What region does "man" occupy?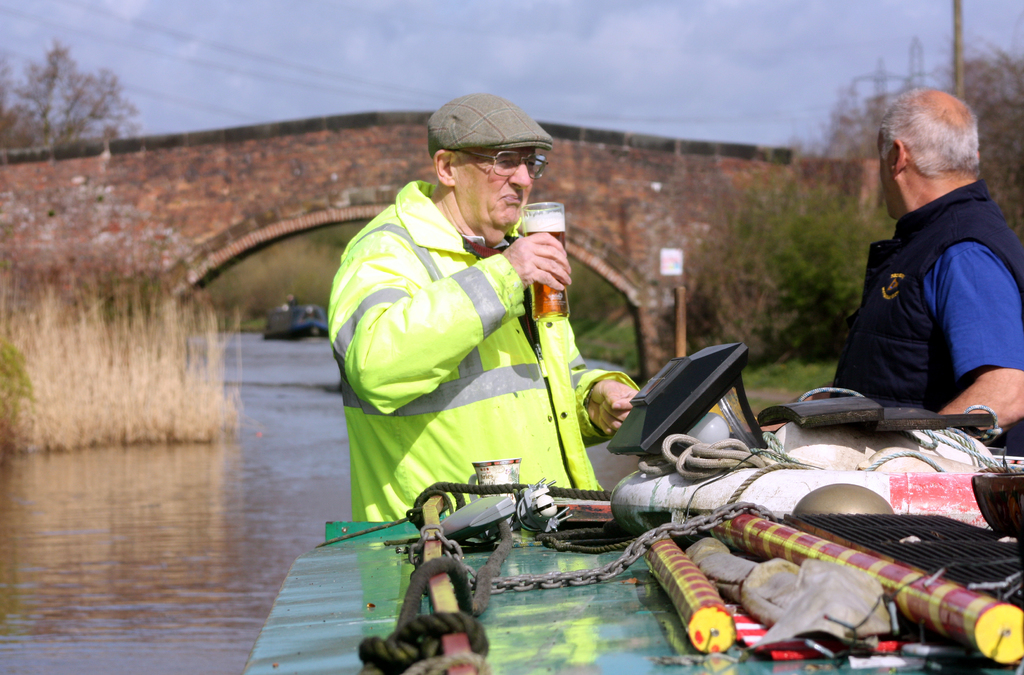
(321,89,640,526).
